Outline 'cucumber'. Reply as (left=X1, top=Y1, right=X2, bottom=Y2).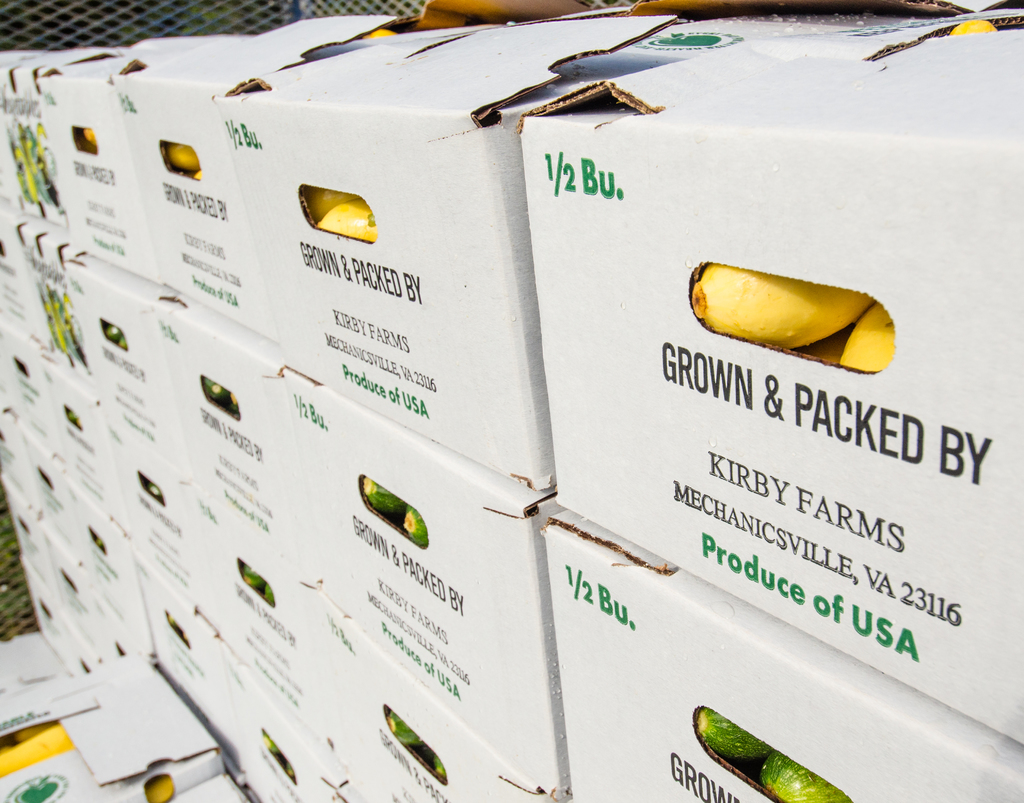
(left=836, top=303, right=895, bottom=371).
